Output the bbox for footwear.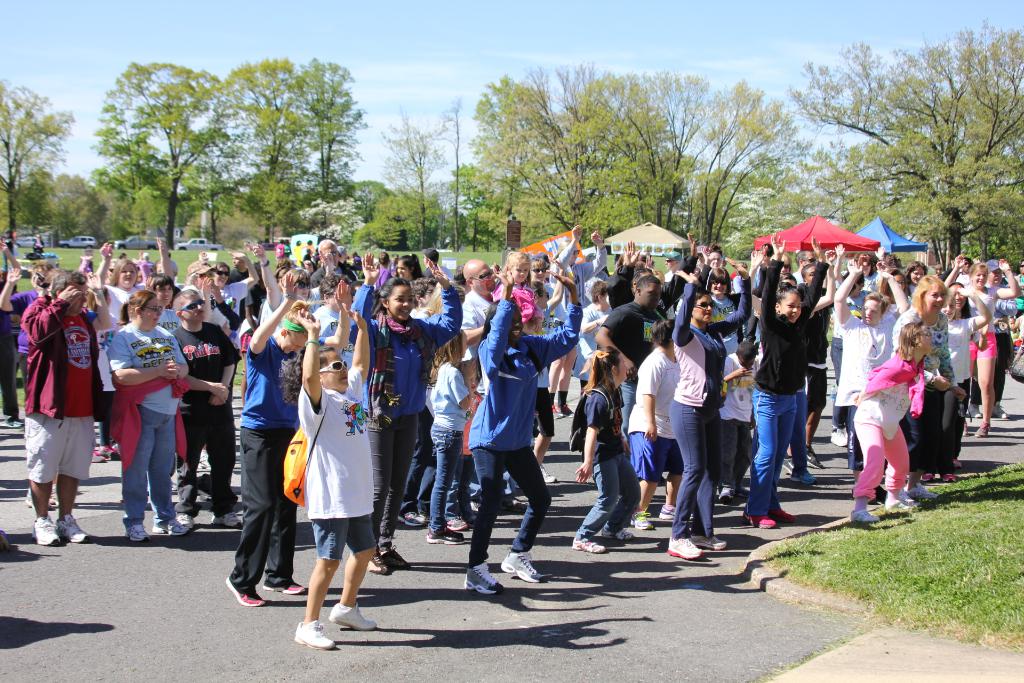
{"x1": 540, "y1": 466, "x2": 559, "y2": 486}.
